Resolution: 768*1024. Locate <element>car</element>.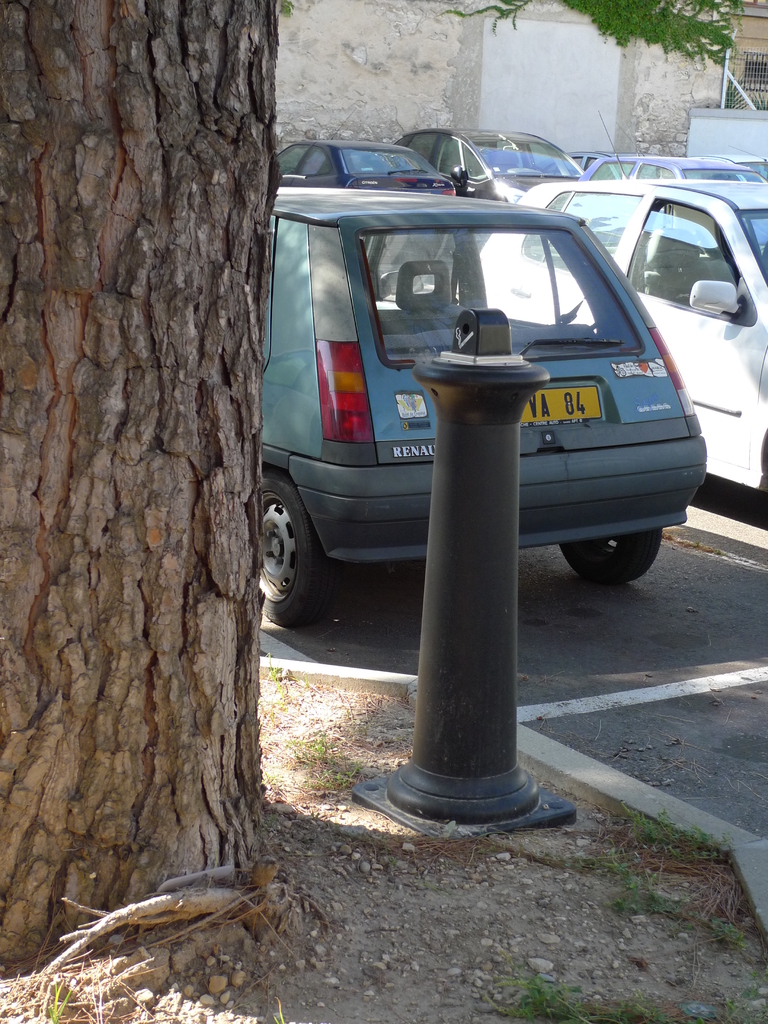
pyautogui.locateOnScreen(257, 195, 710, 626).
